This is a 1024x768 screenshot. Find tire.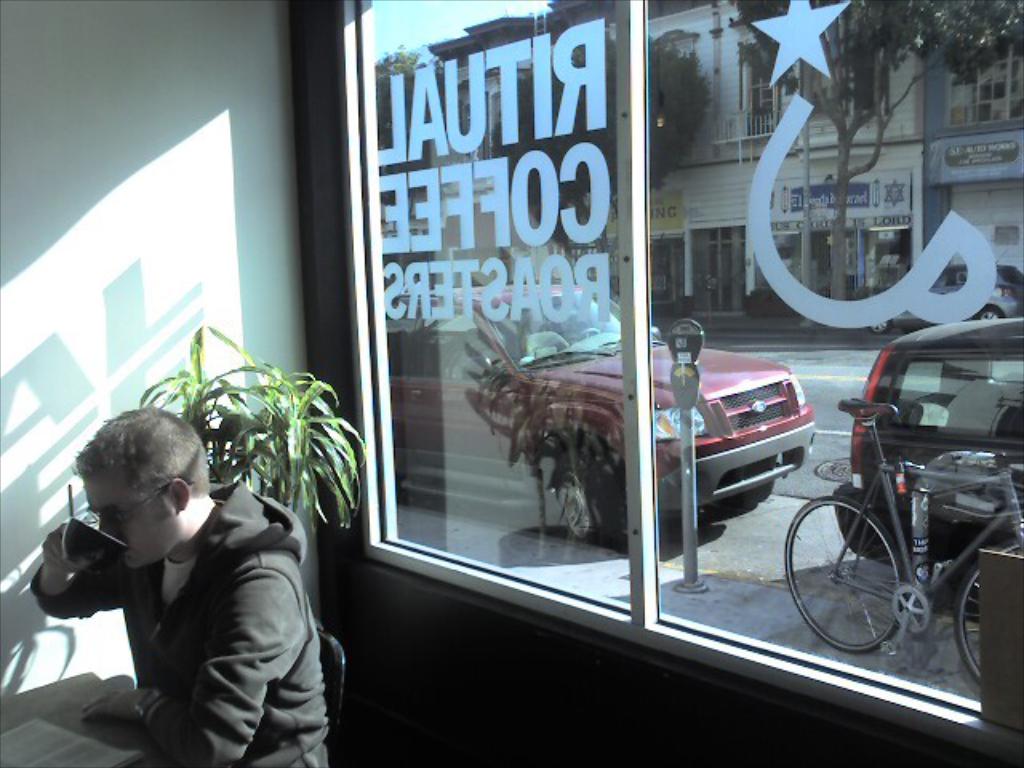
Bounding box: region(795, 462, 936, 685).
